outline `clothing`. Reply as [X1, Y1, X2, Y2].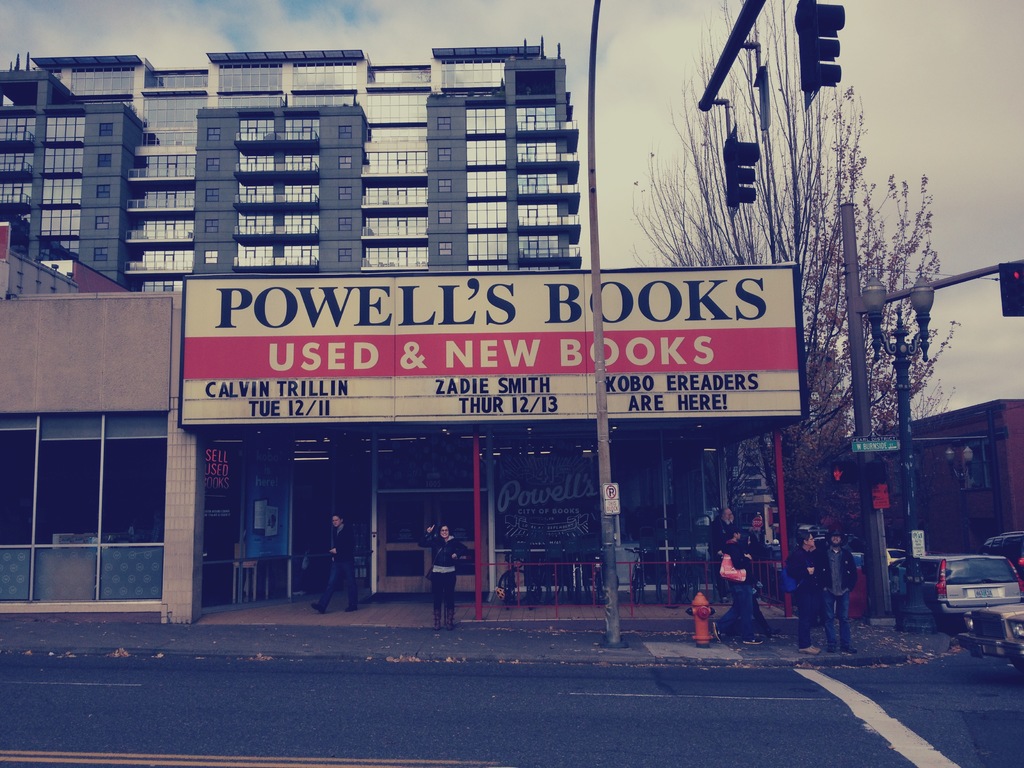
[711, 513, 726, 580].
